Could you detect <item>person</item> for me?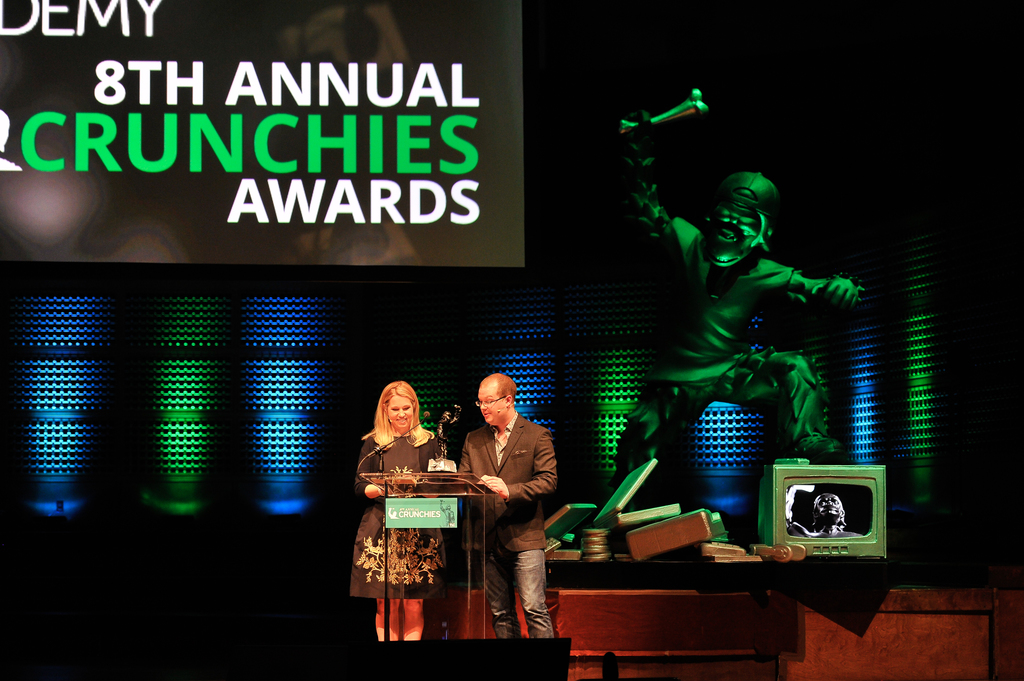
Detection result: (left=456, top=369, right=558, bottom=642).
